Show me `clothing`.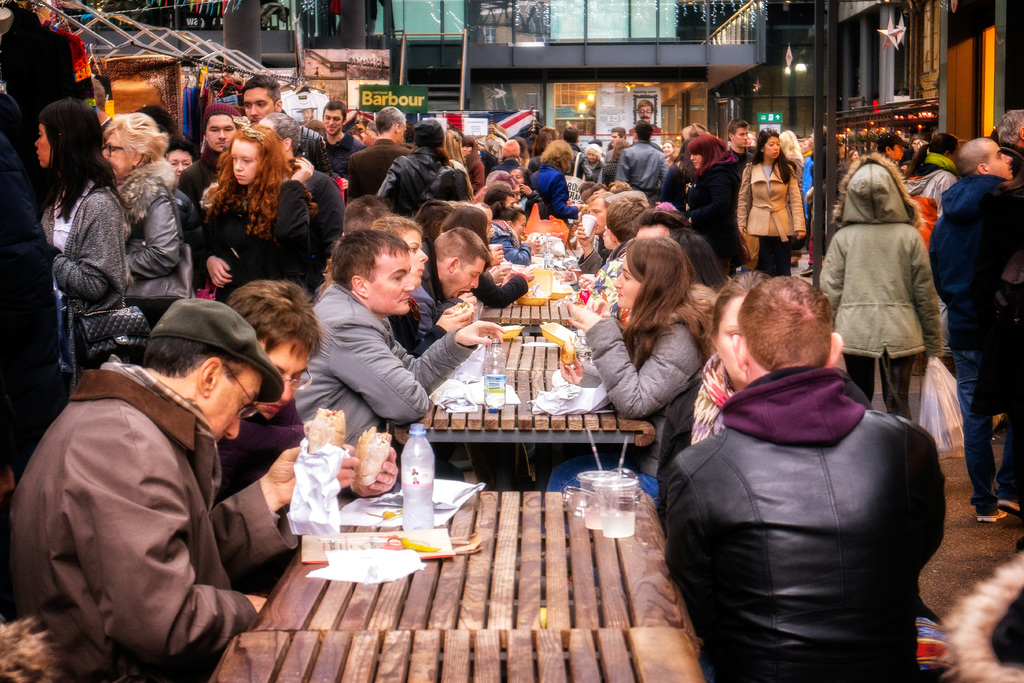
`clothing` is here: bbox(571, 238, 635, 281).
